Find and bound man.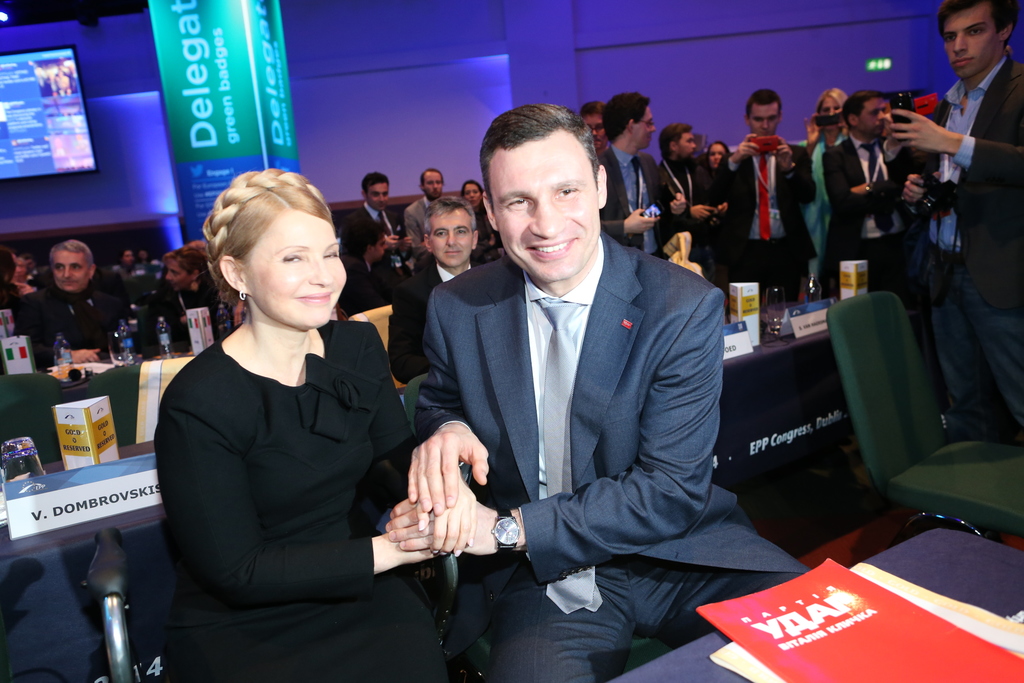
Bound: select_region(817, 86, 929, 306).
